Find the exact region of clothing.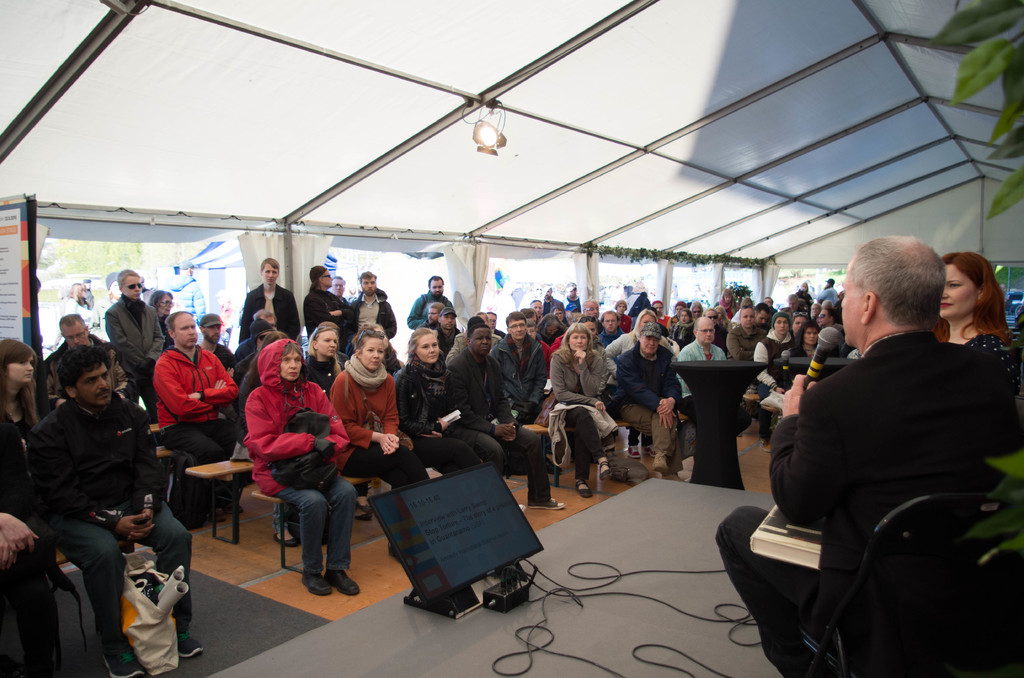
Exact region: locate(731, 321, 764, 386).
